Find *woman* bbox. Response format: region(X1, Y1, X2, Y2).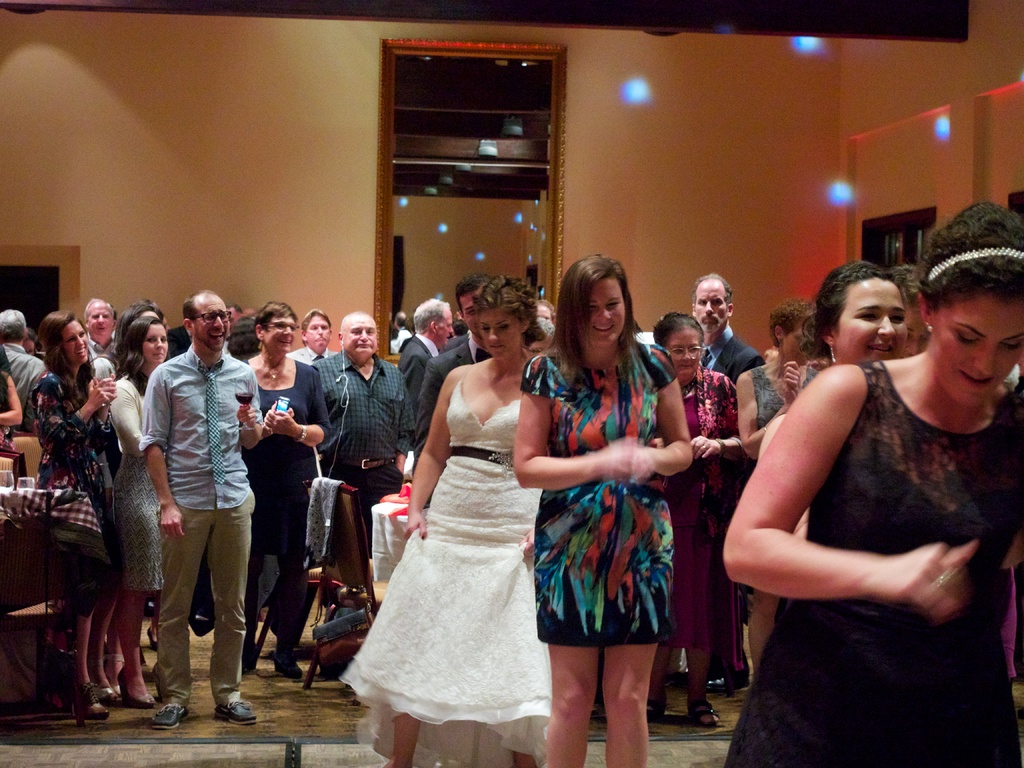
region(737, 260, 914, 674).
